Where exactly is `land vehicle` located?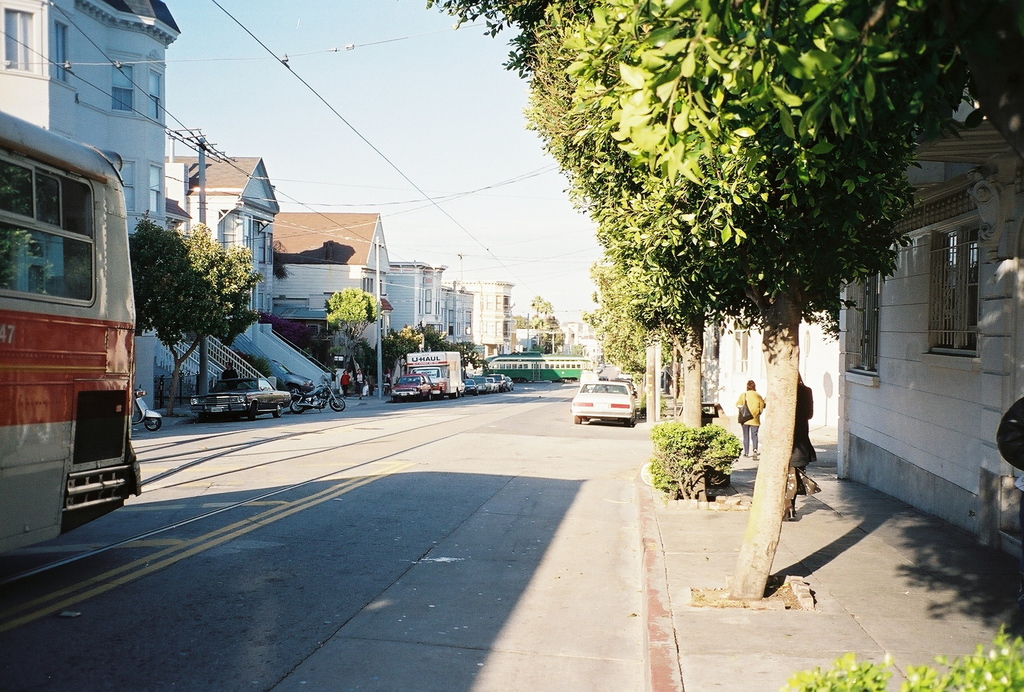
Its bounding box is BBox(463, 377, 477, 392).
